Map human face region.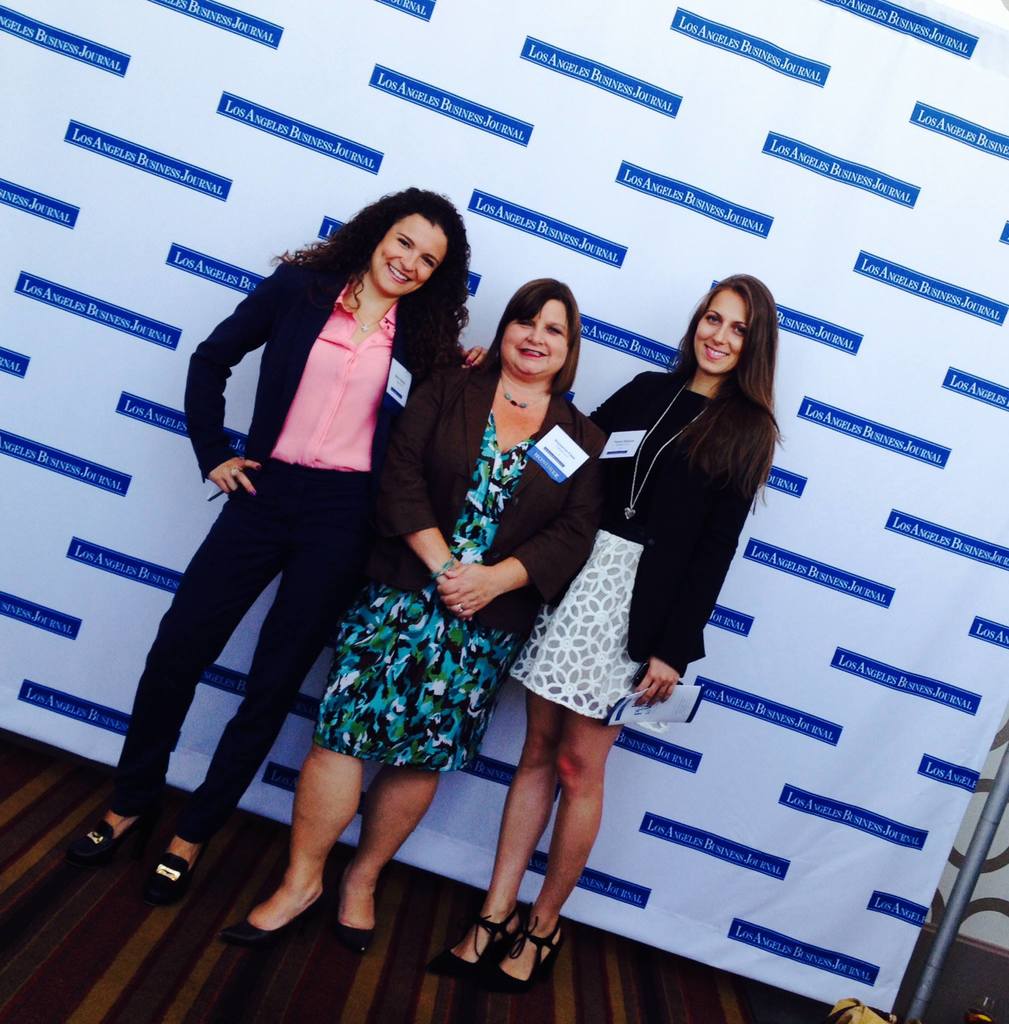
Mapped to {"x1": 370, "y1": 212, "x2": 448, "y2": 294}.
